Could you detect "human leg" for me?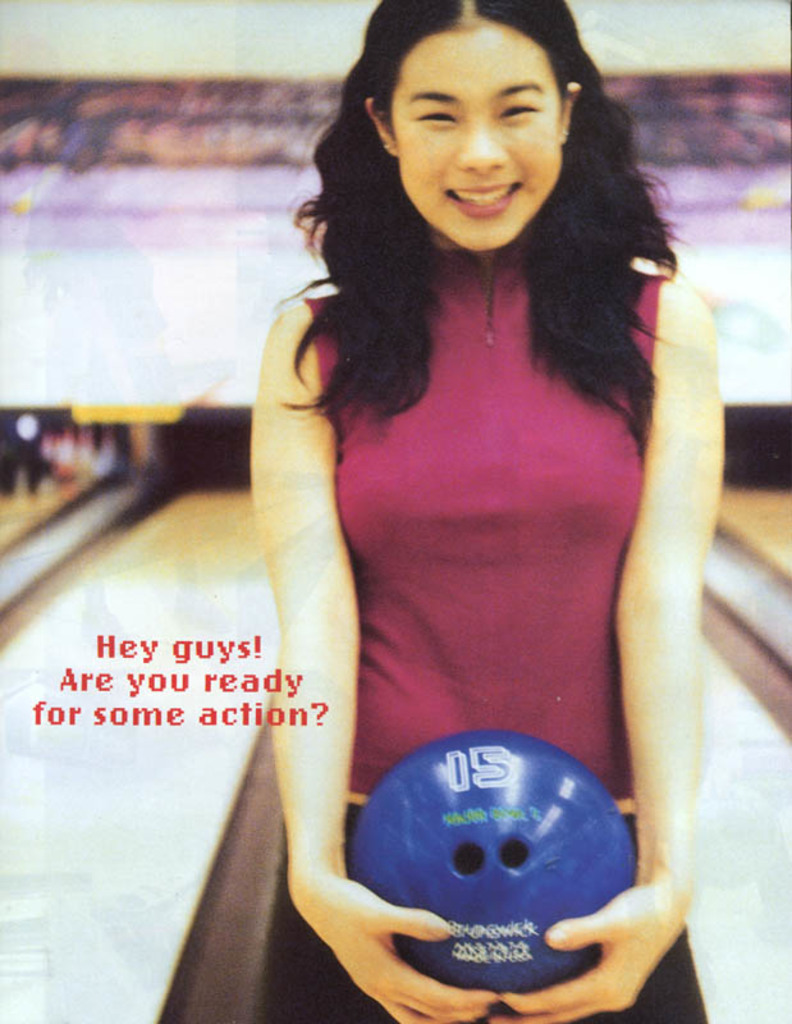
Detection result: left=265, top=804, right=430, bottom=1023.
